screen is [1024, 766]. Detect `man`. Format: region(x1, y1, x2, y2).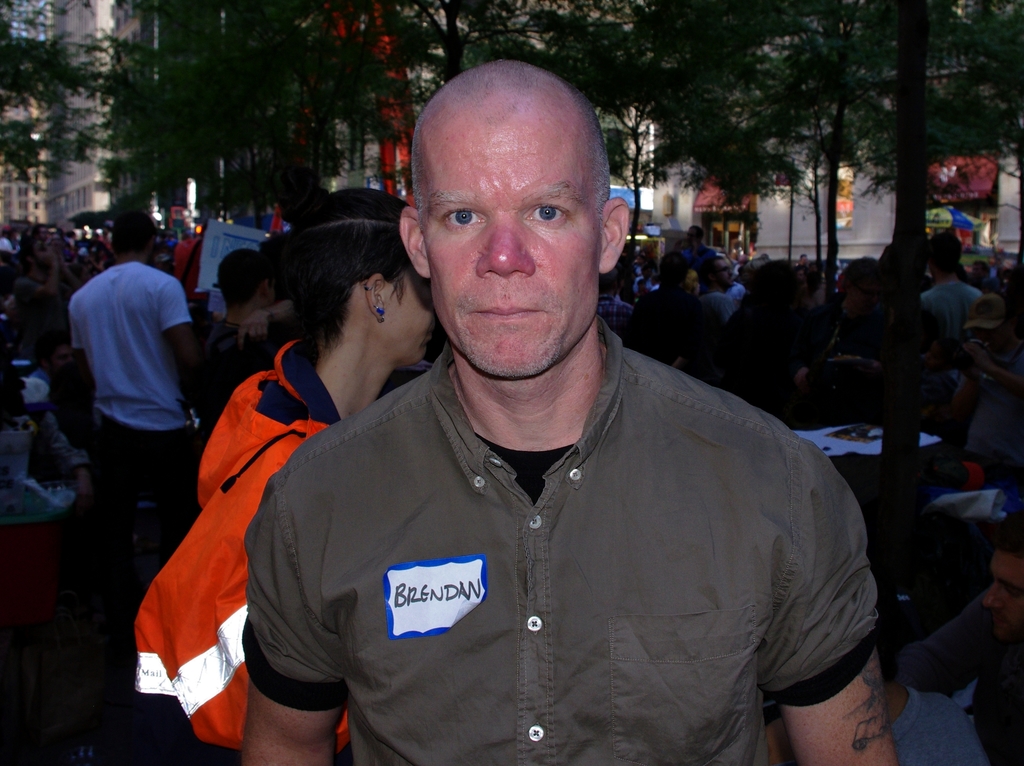
region(707, 253, 745, 314).
